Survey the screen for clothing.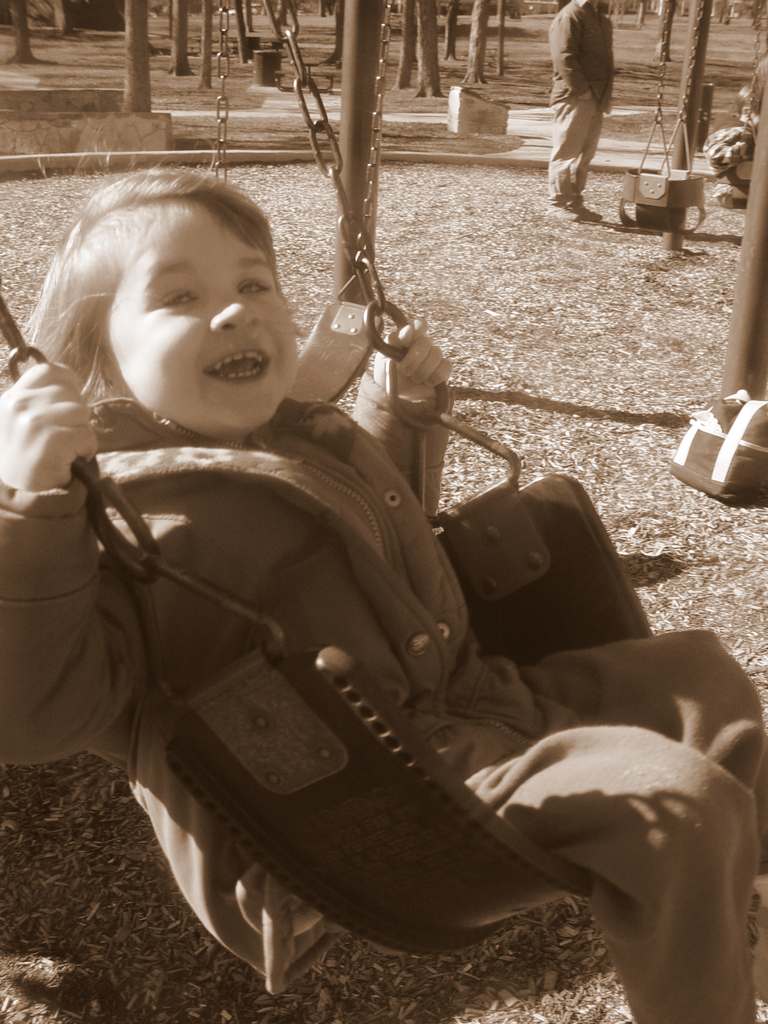
Survey found: left=549, top=3, right=636, bottom=189.
